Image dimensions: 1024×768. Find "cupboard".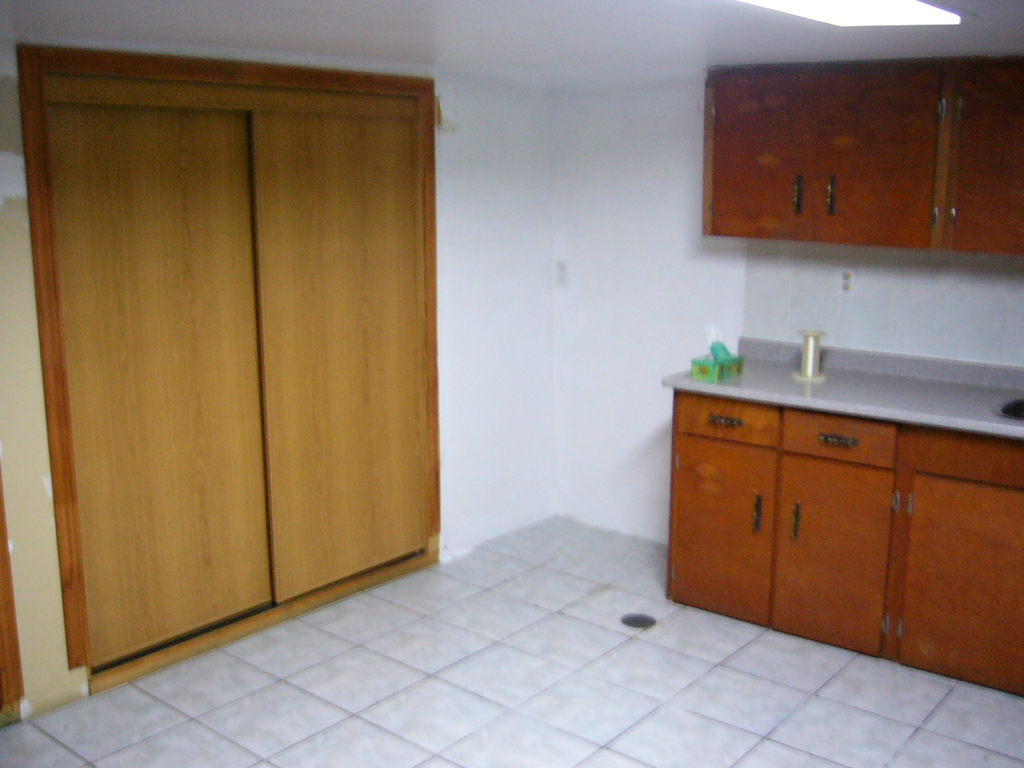
{"x1": 18, "y1": 15, "x2": 450, "y2": 685}.
